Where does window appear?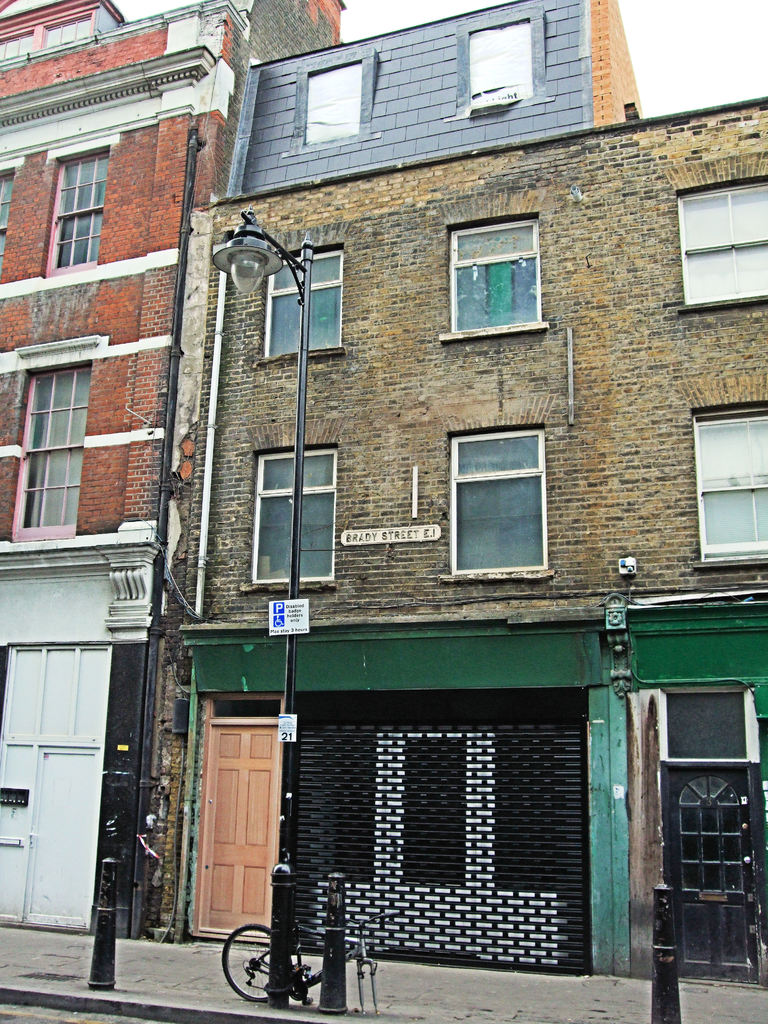
Appears at x1=261, y1=244, x2=348, y2=356.
